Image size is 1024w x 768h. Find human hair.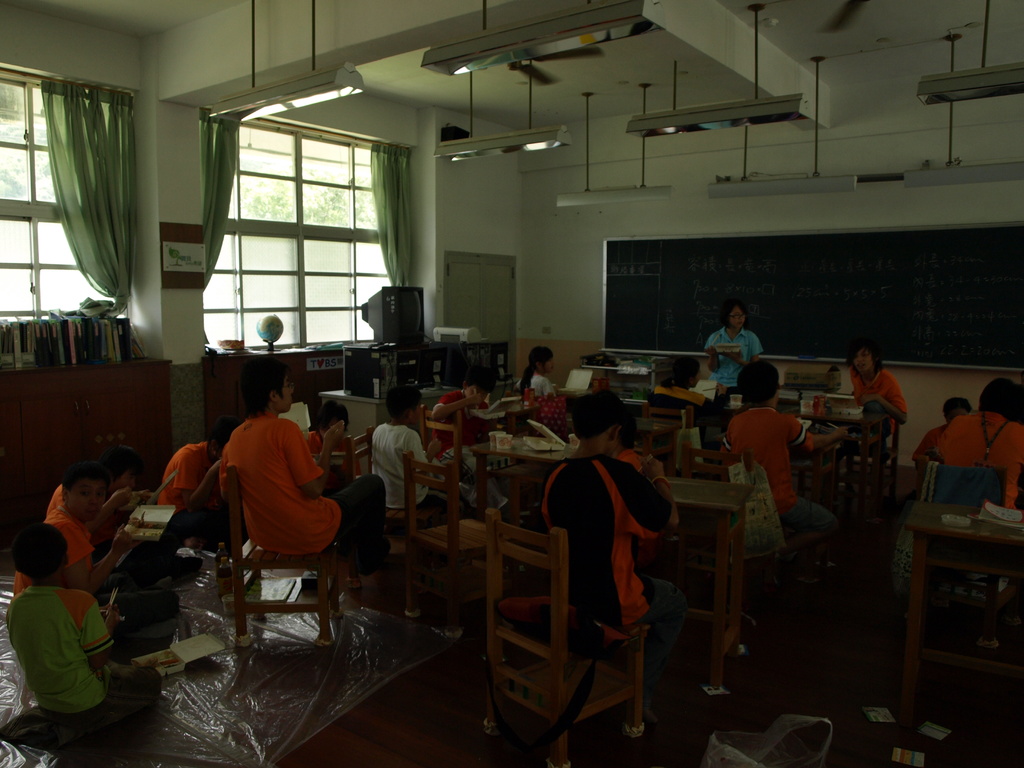
bbox=[386, 378, 424, 420].
